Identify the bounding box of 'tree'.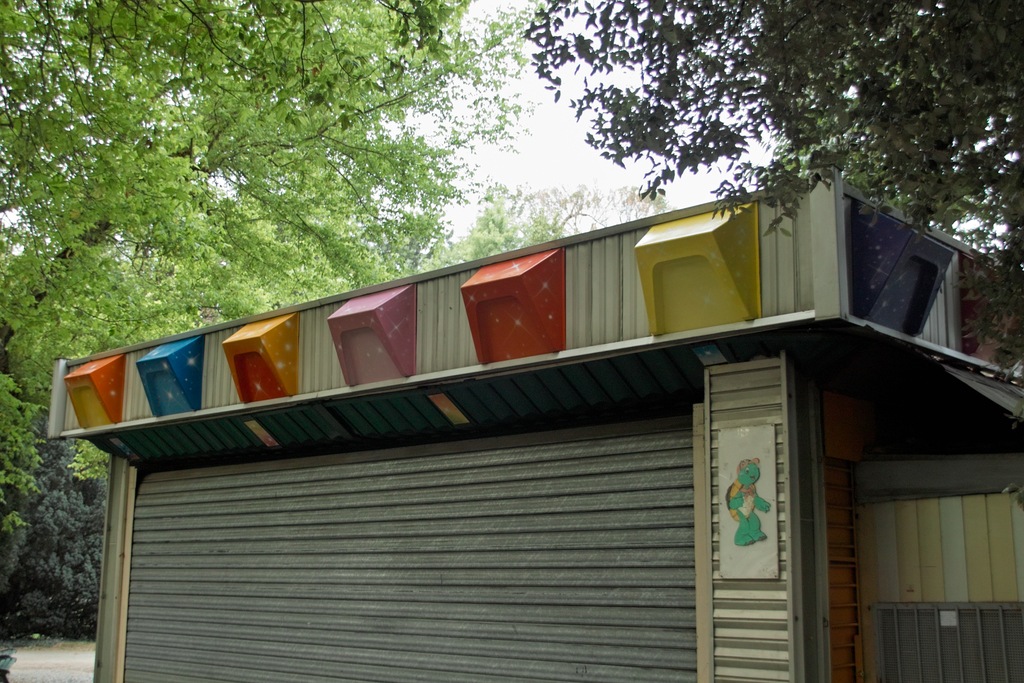
crop(503, 179, 694, 238).
